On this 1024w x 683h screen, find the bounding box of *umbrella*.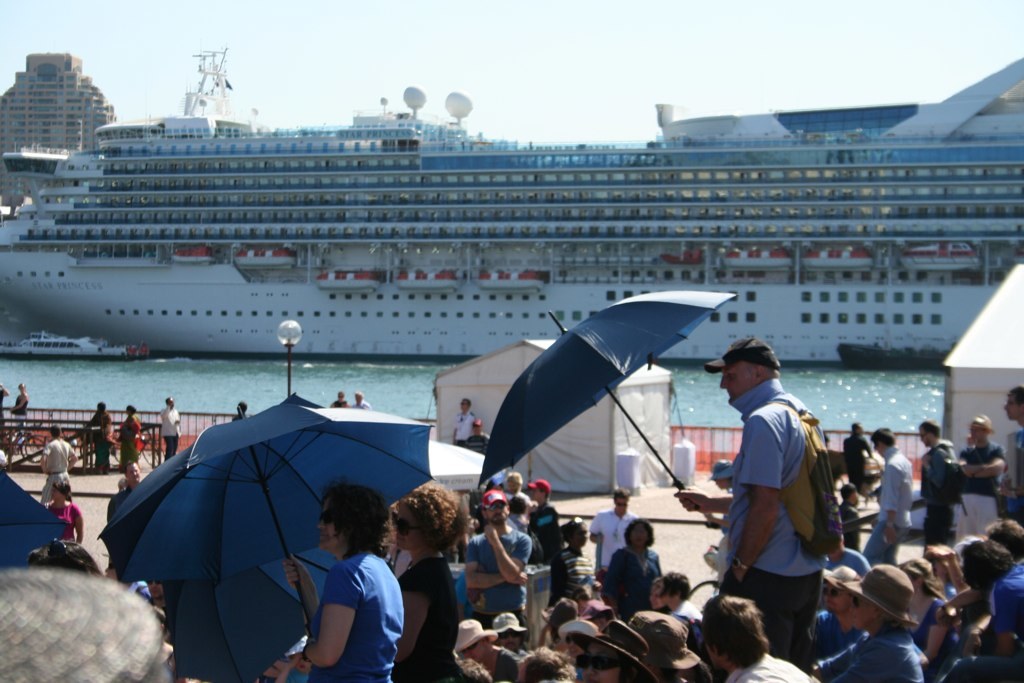
Bounding box: <box>169,395,384,682</box>.
